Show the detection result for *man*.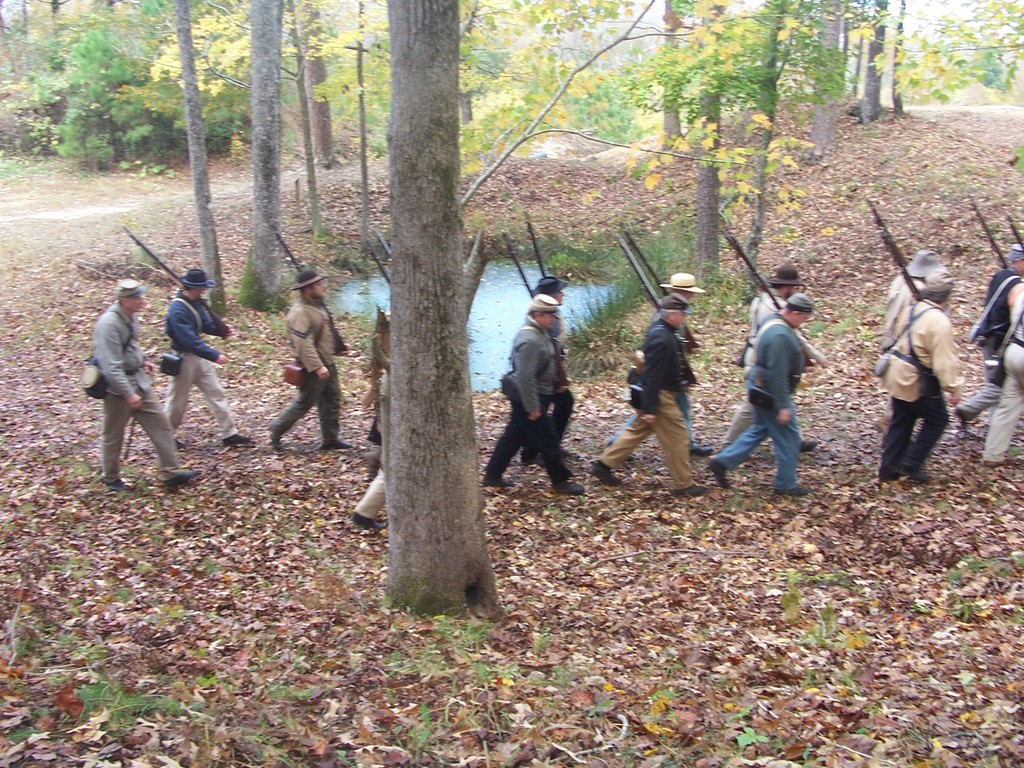
{"x1": 877, "y1": 268, "x2": 964, "y2": 483}.
